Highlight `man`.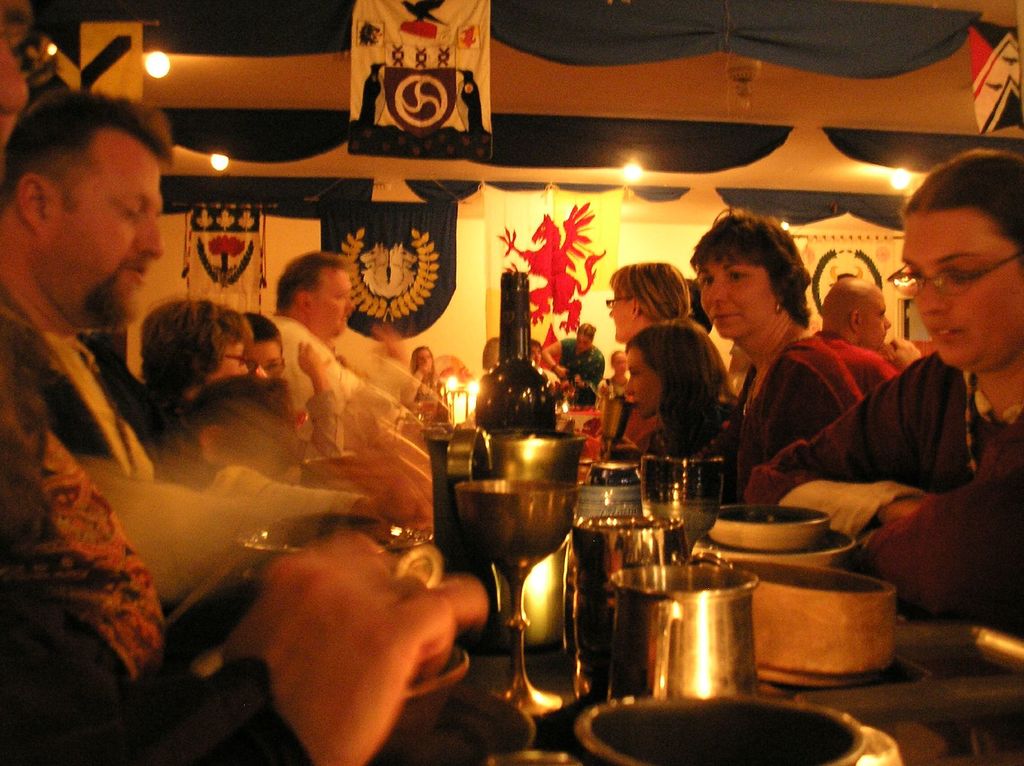
Highlighted region: box(808, 277, 925, 390).
